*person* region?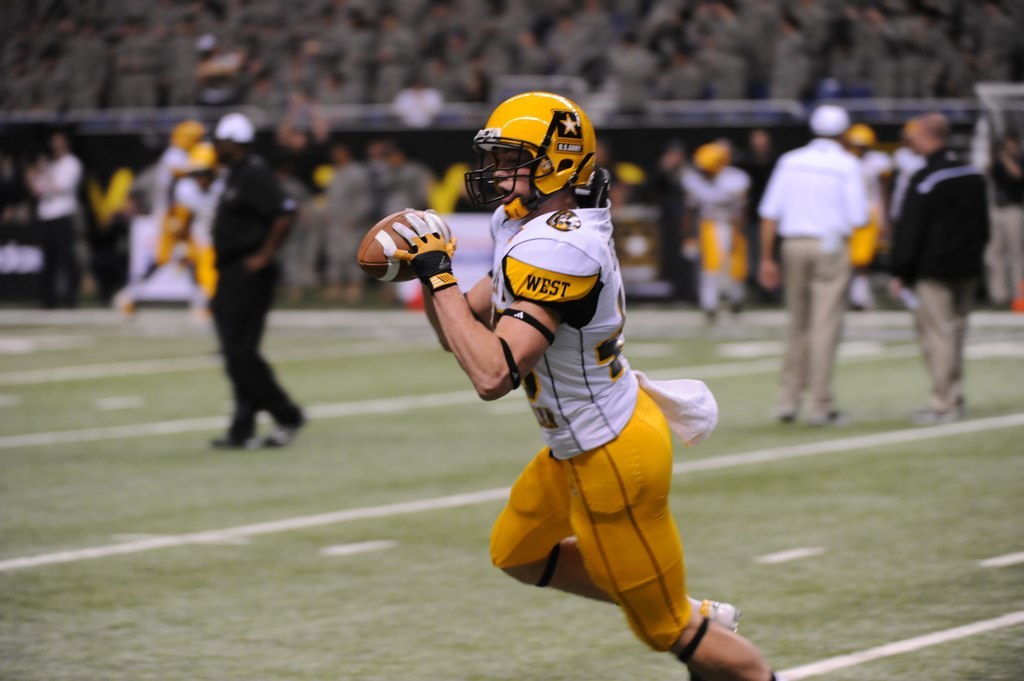
751:104:876:420
